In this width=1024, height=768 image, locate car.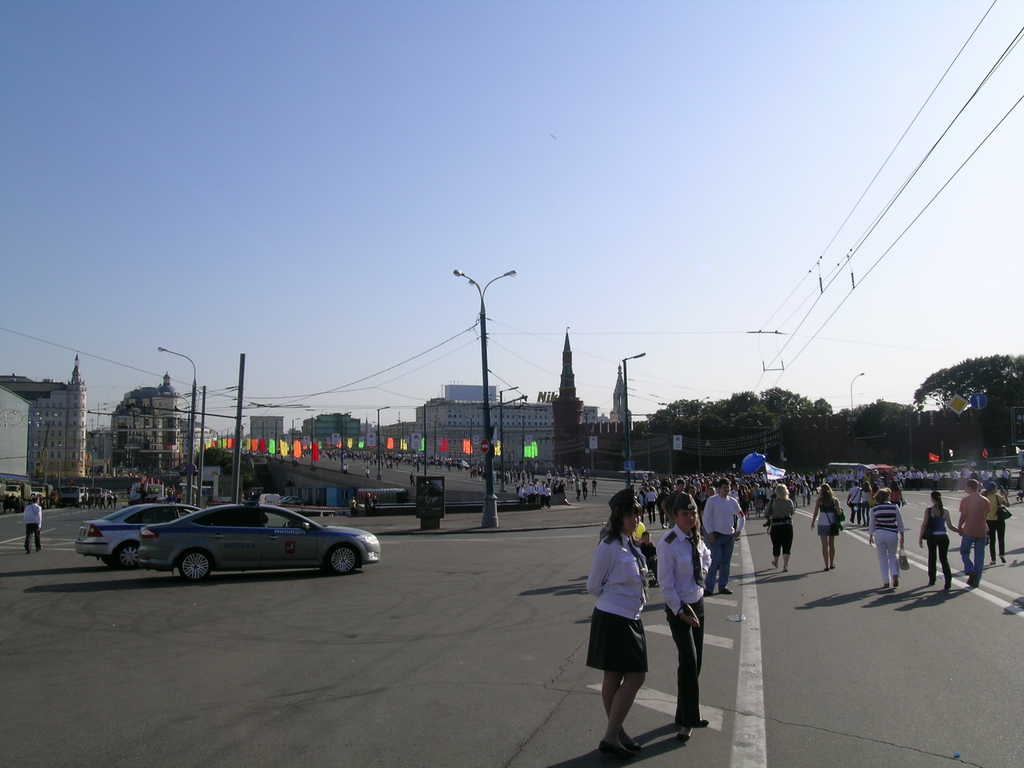
Bounding box: locate(81, 499, 191, 566).
